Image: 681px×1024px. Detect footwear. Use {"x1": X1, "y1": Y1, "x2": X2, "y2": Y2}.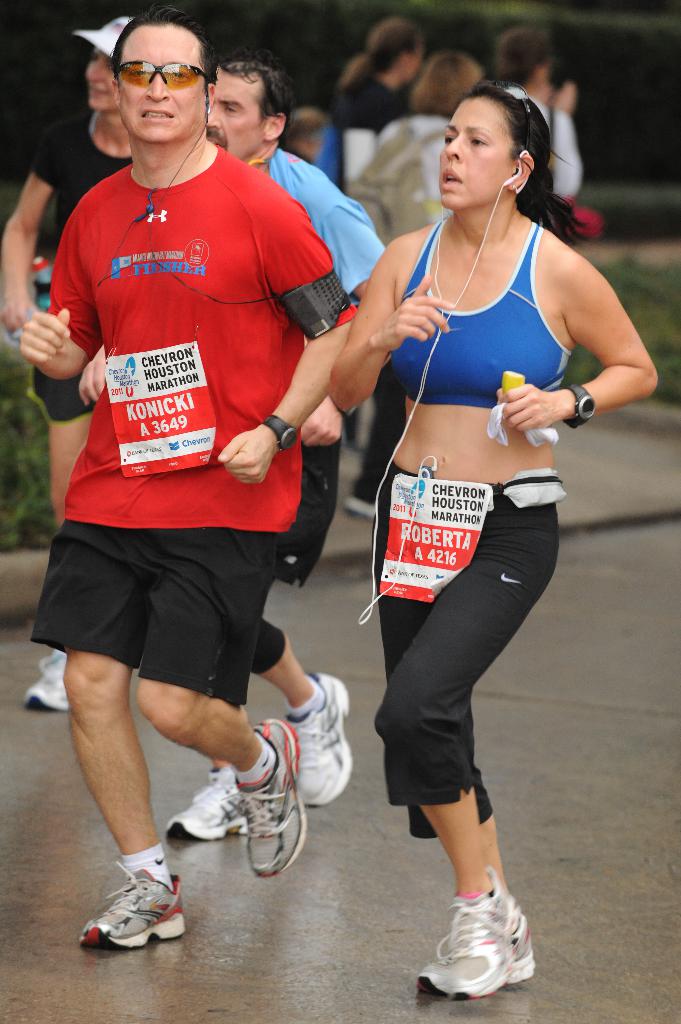
{"x1": 169, "y1": 766, "x2": 248, "y2": 841}.
